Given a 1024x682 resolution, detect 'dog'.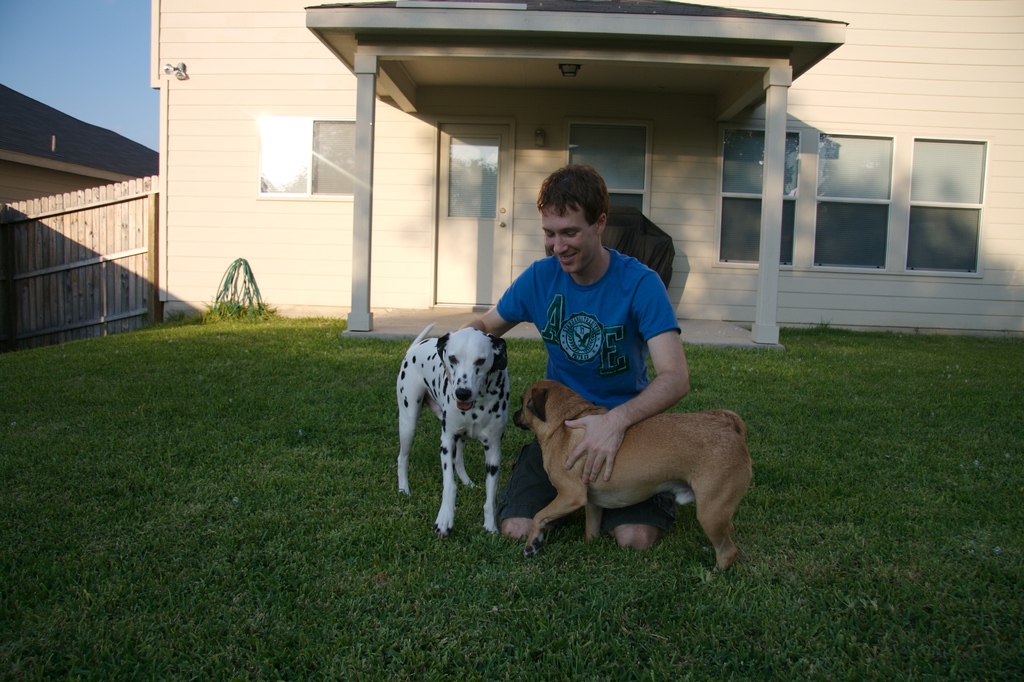
box=[395, 320, 502, 537].
